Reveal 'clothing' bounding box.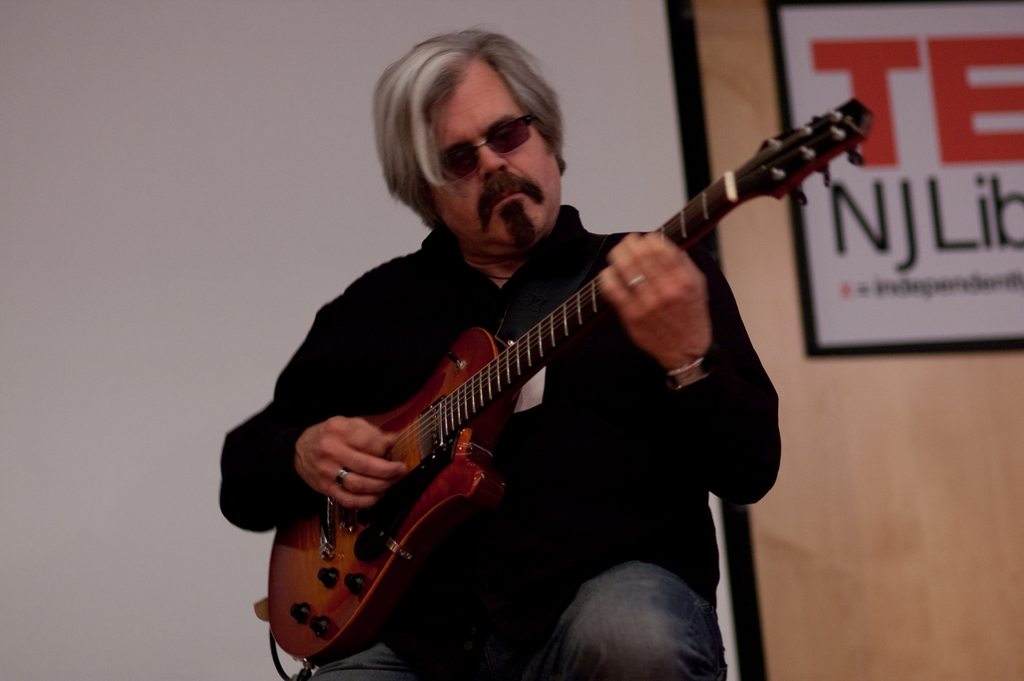
Revealed: <region>216, 202, 787, 680</region>.
